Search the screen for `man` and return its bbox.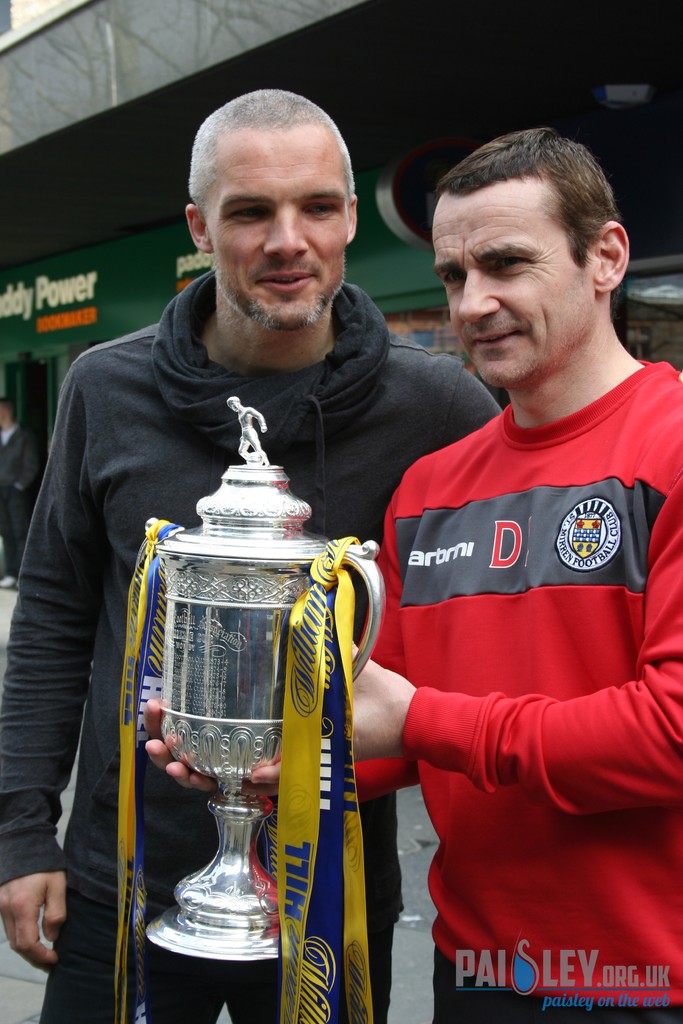
Found: 143:129:682:1023.
